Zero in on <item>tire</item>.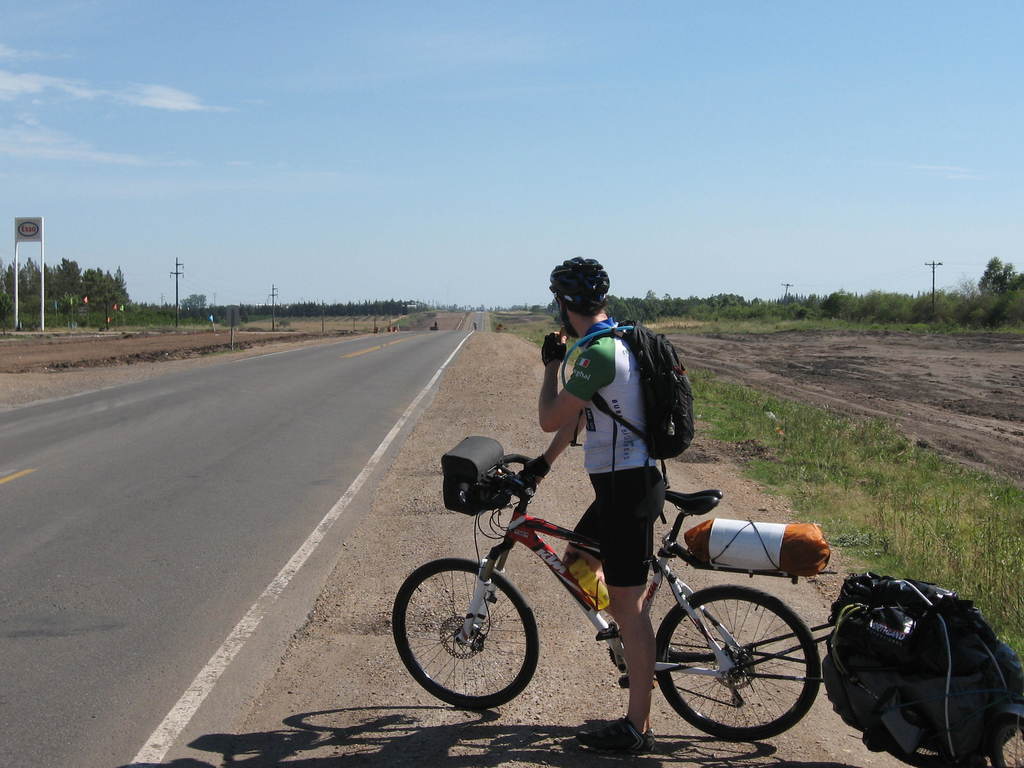
Zeroed in: [x1=390, y1=561, x2=540, y2=712].
